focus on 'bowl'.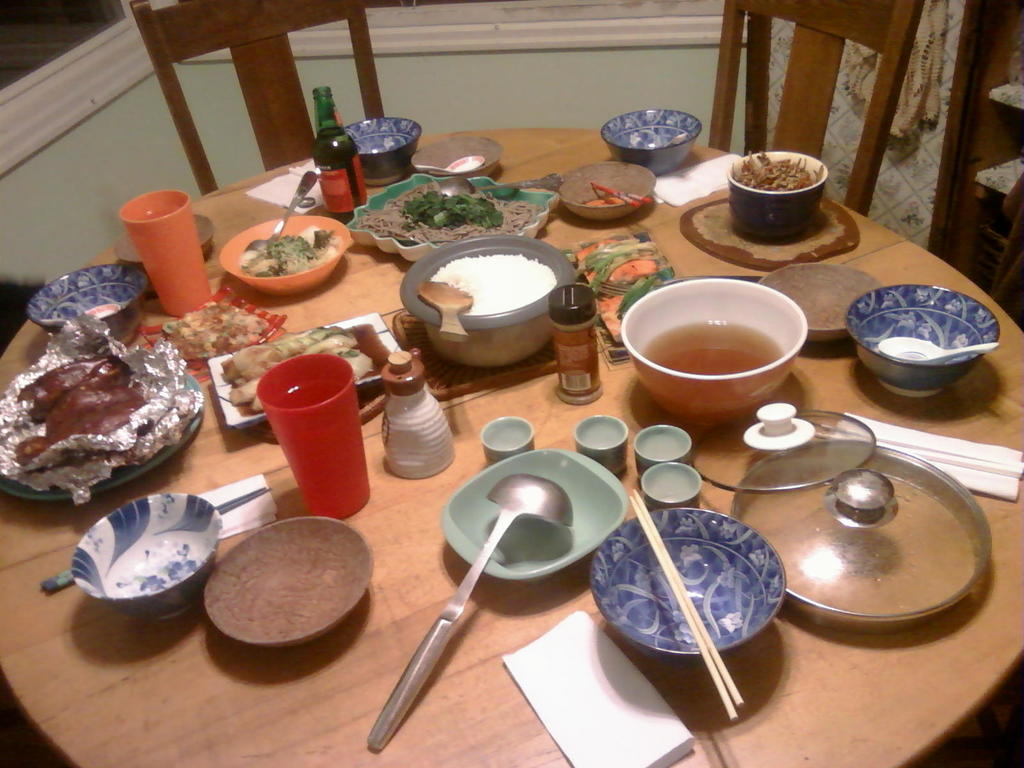
Focused at locate(766, 268, 881, 341).
